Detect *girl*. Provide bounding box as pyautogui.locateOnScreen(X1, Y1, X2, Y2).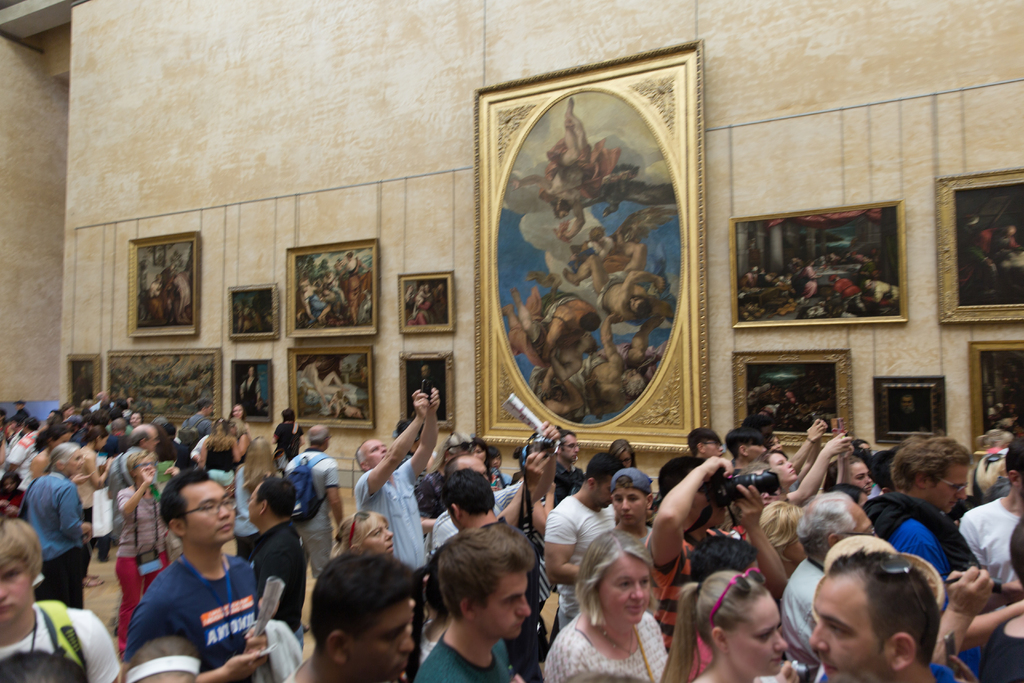
pyautogui.locateOnScreen(79, 431, 119, 585).
